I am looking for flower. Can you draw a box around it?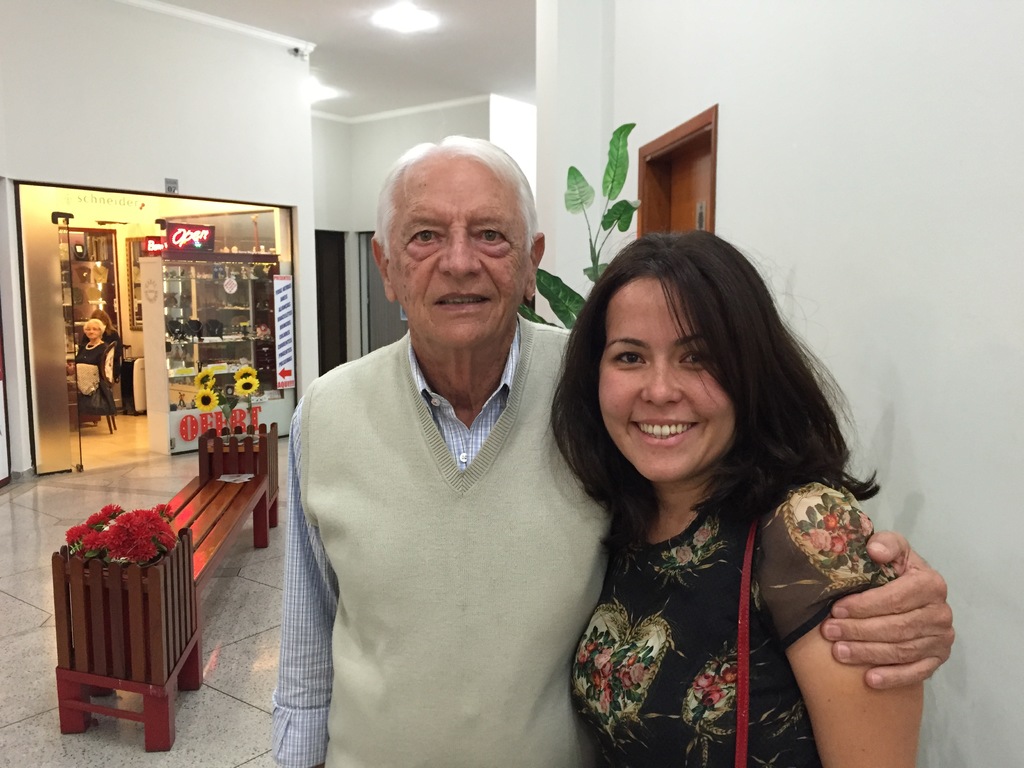
Sure, the bounding box is <bbox>810, 528, 832, 550</bbox>.
